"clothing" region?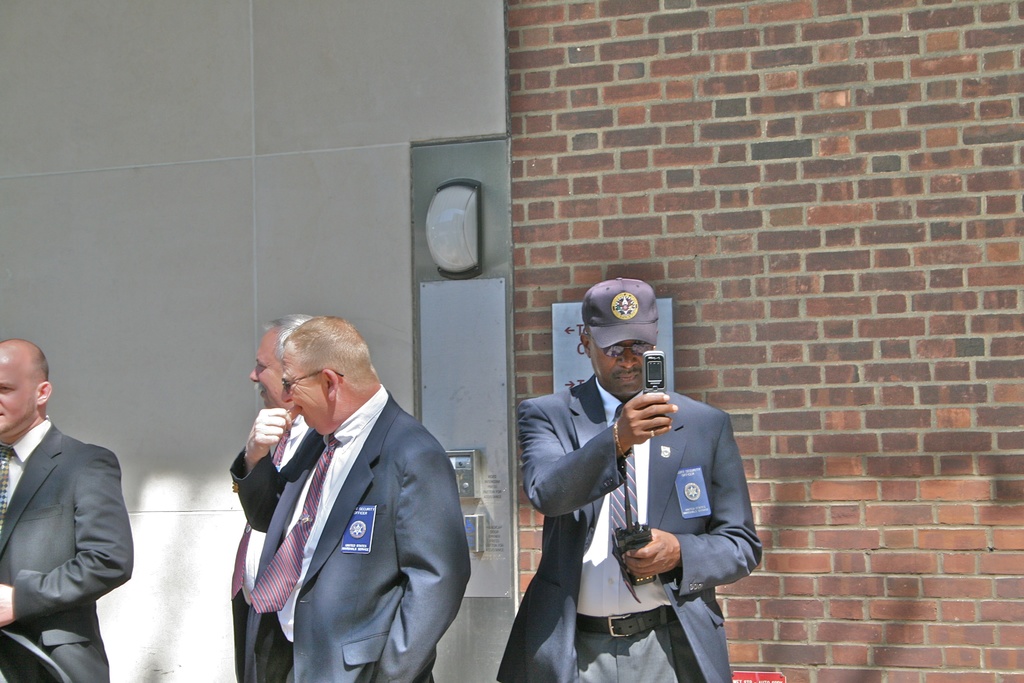
bbox=(523, 369, 762, 666)
